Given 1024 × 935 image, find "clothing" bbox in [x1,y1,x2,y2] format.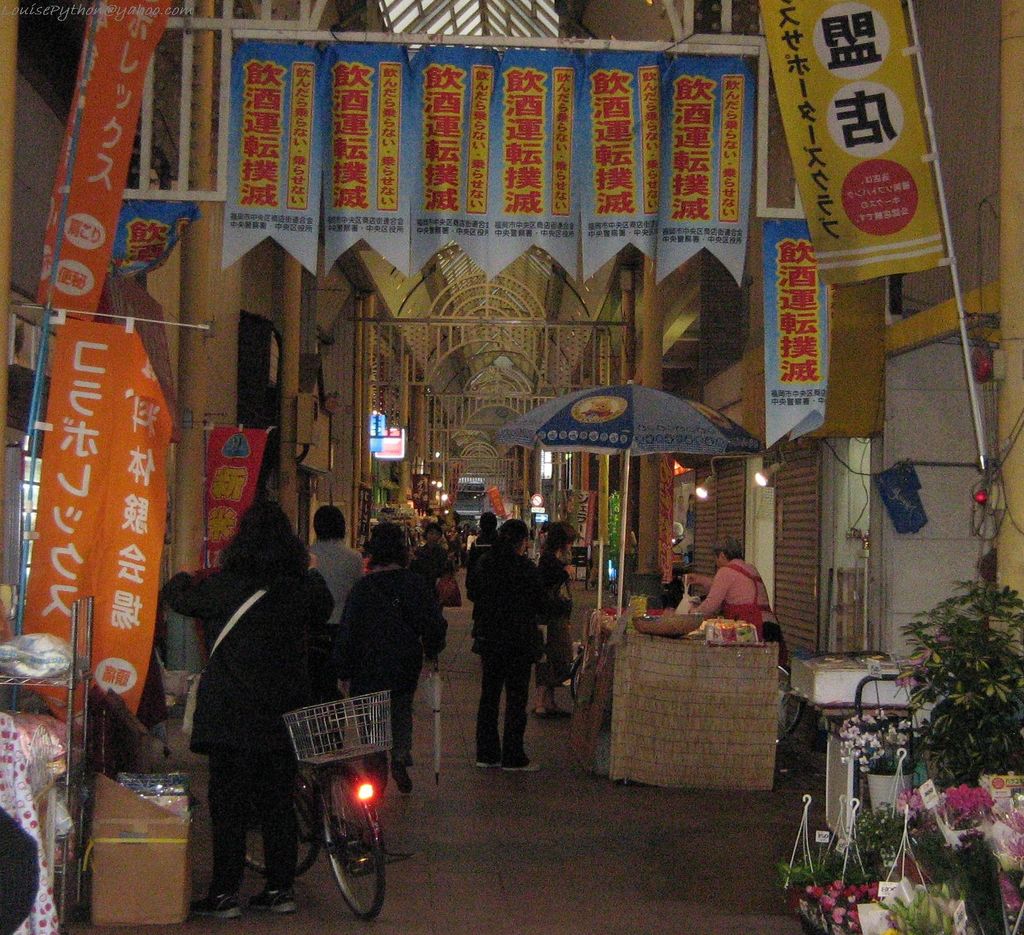
[530,549,572,713].
